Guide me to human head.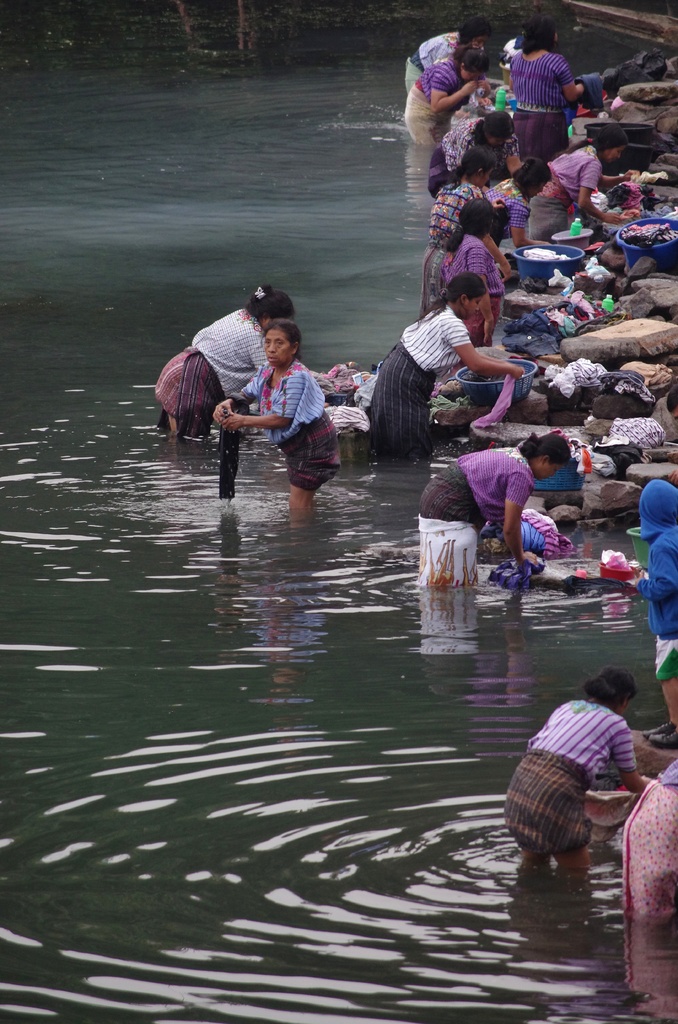
Guidance: bbox=(519, 14, 561, 52).
